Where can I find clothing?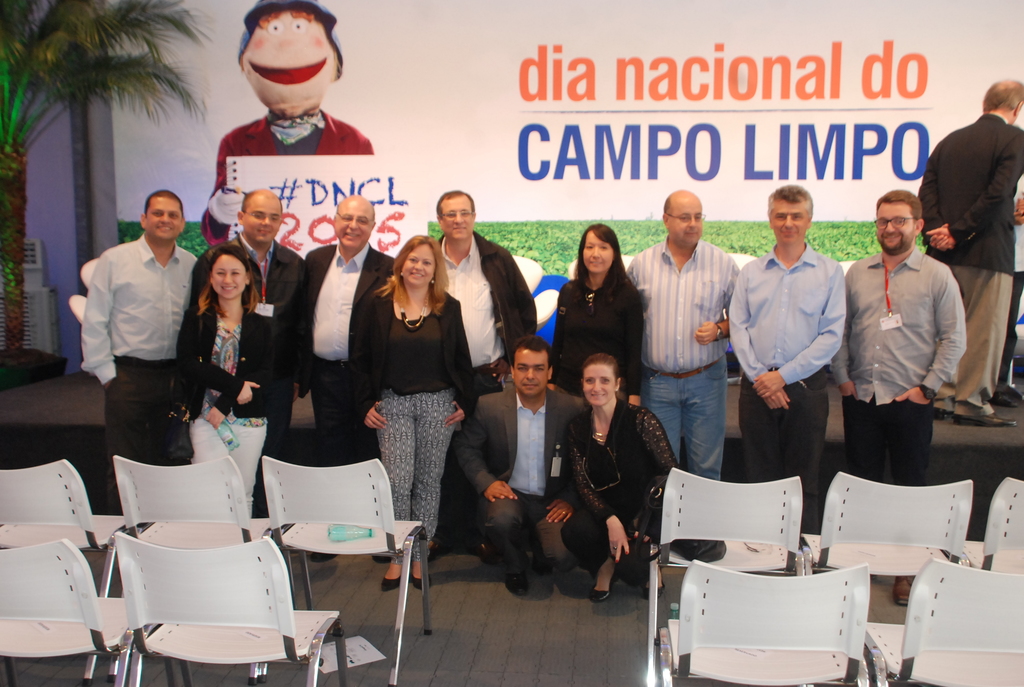
You can find it at box=[550, 272, 651, 391].
